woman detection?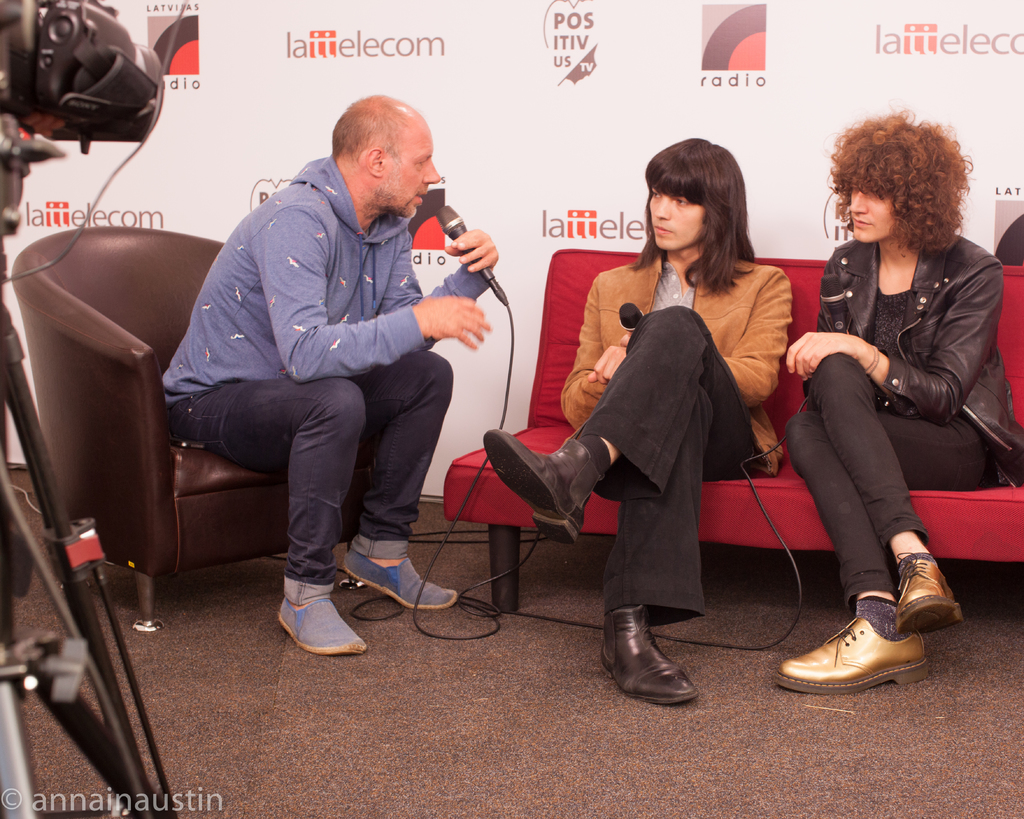
{"x1": 779, "y1": 115, "x2": 1023, "y2": 694}
